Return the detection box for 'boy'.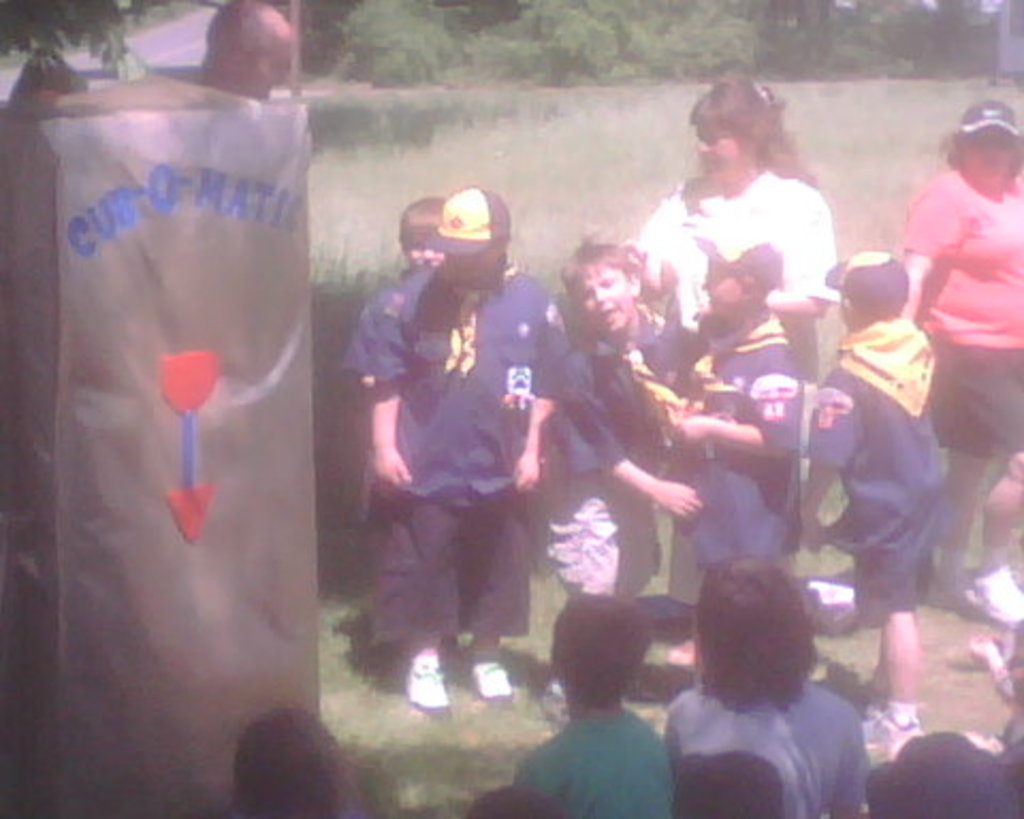
BBox(555, 241, 698, 599).
